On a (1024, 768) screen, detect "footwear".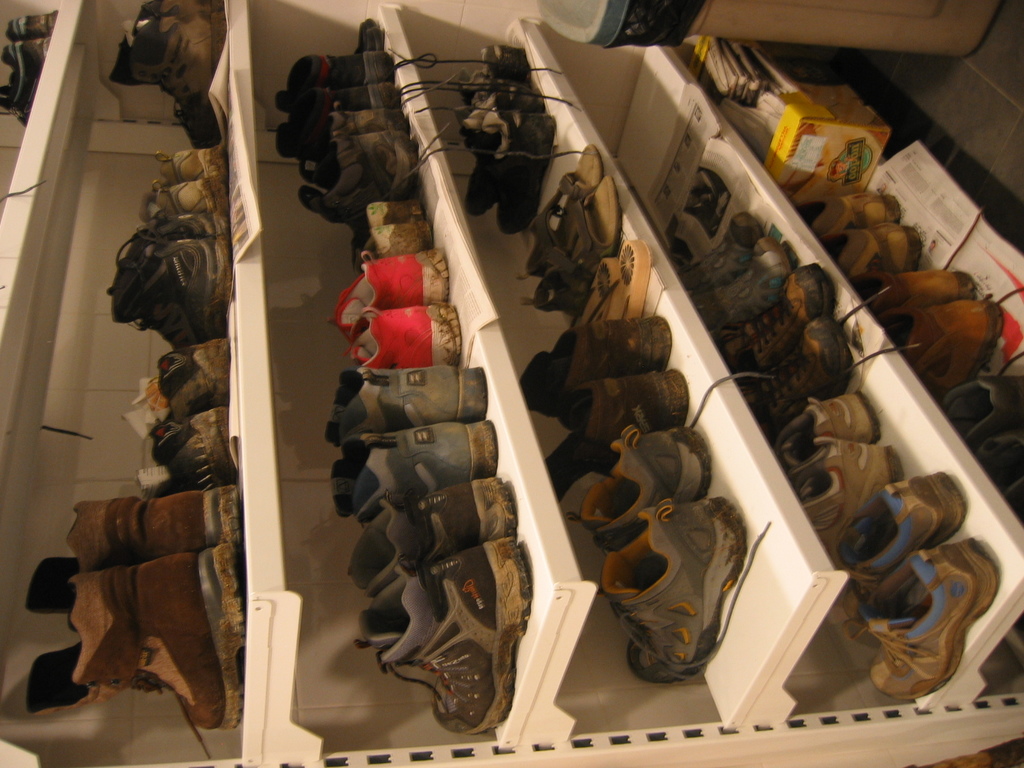
l=4, t=3, r=61, b=37.
